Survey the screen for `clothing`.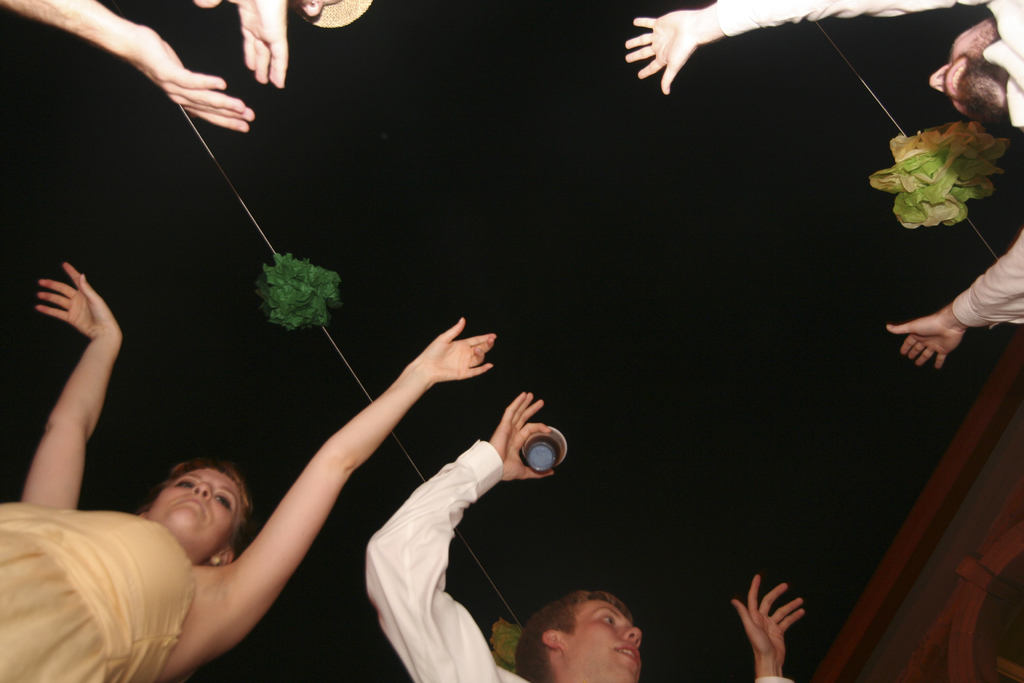
Survey found: 6, 470, 208, 673.
